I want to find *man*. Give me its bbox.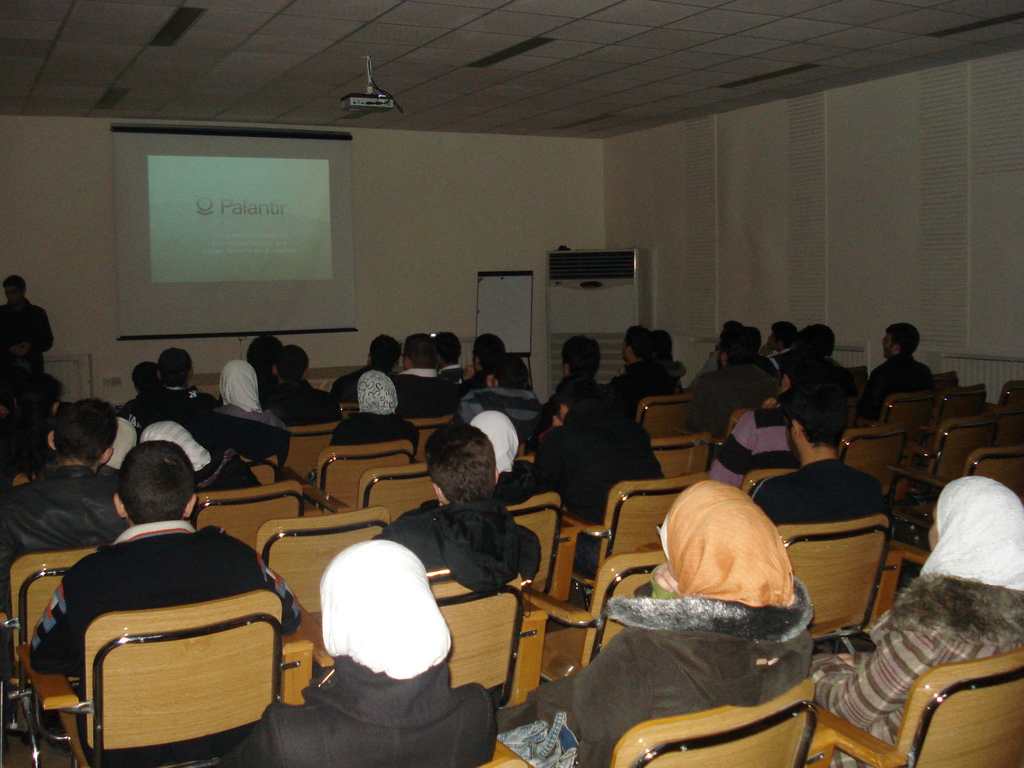
bbox=(714, 347, 849, 490).
